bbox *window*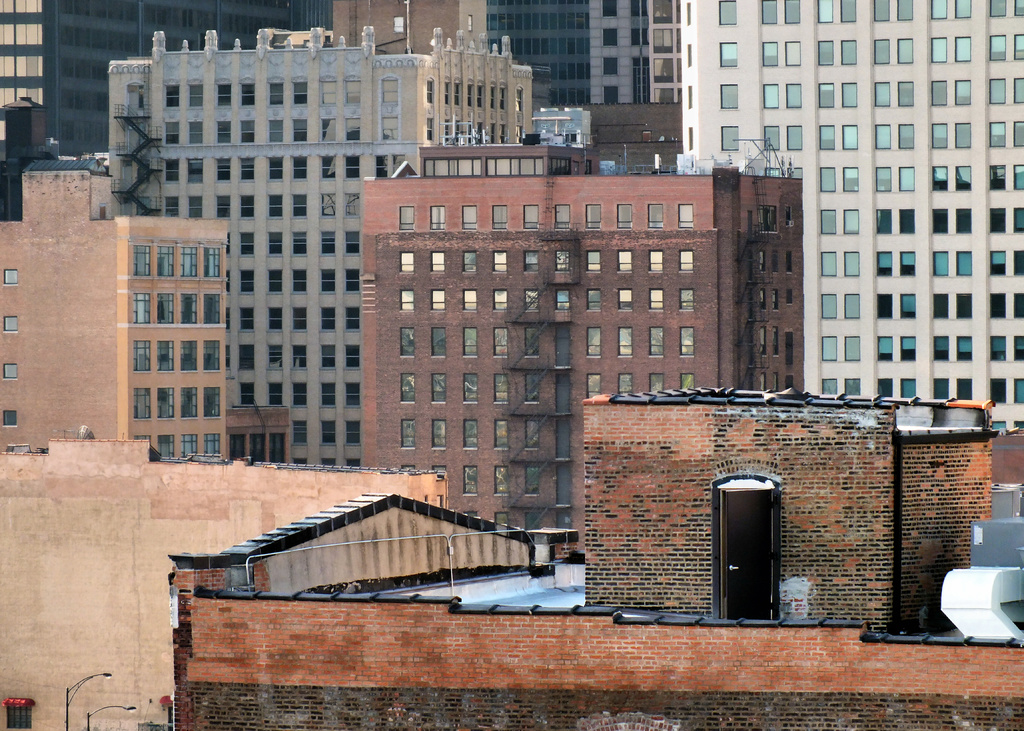
[x1=516, y1=247, x2=540, y2=273]
